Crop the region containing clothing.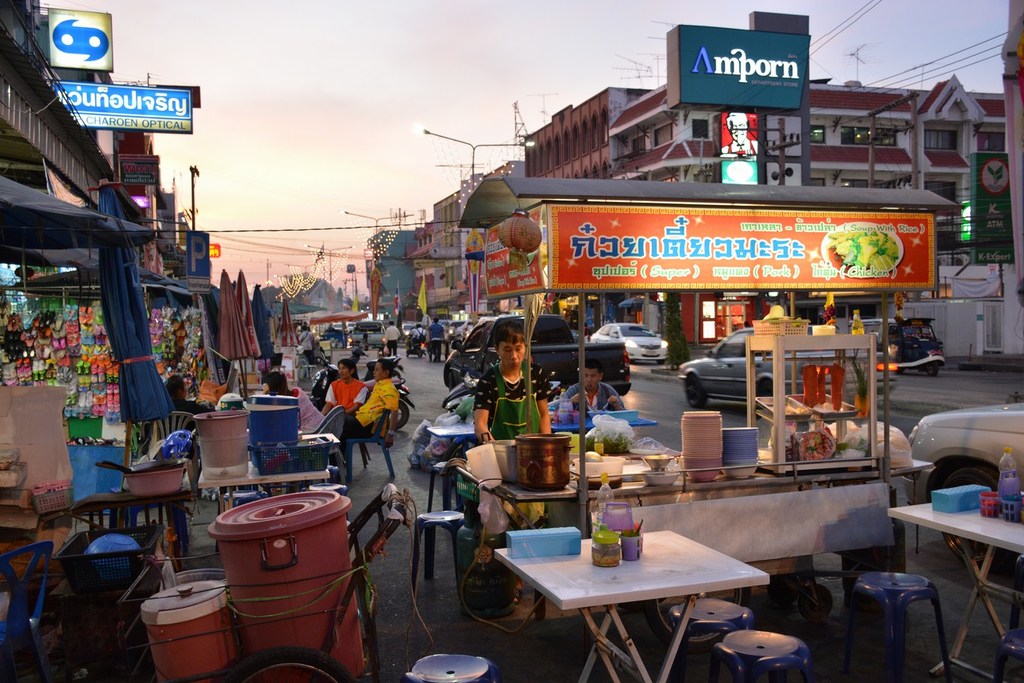
Crop region: [322,319,338,335].
